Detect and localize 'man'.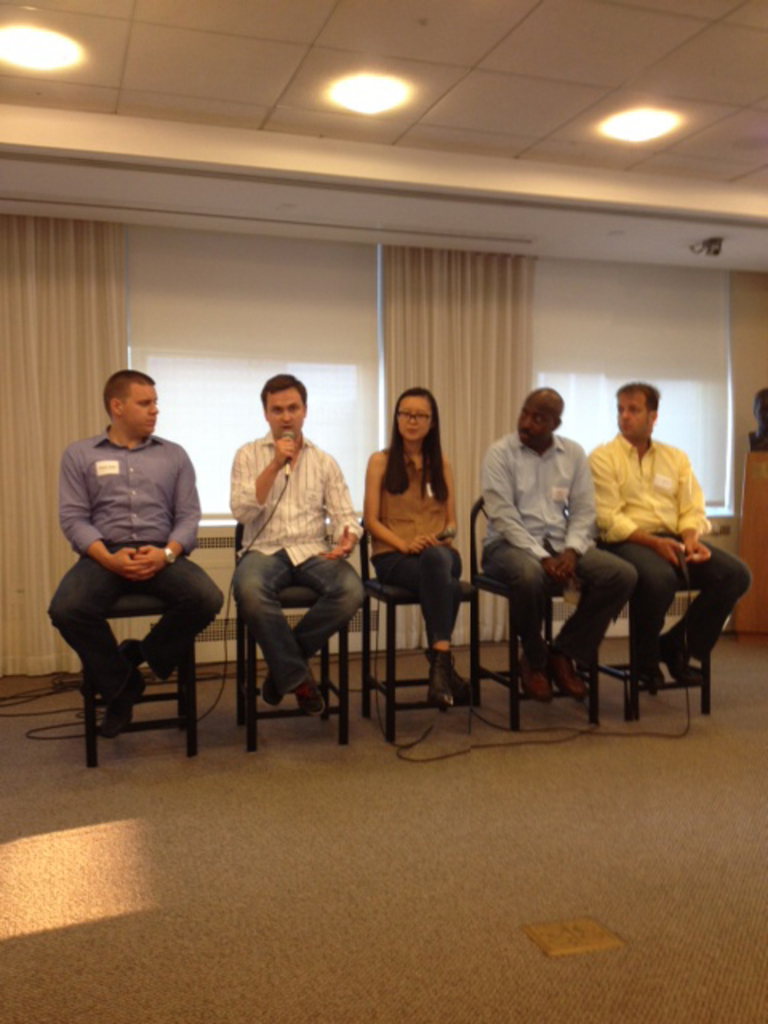
Localized at bbox=[46, 365, 251, 744].
